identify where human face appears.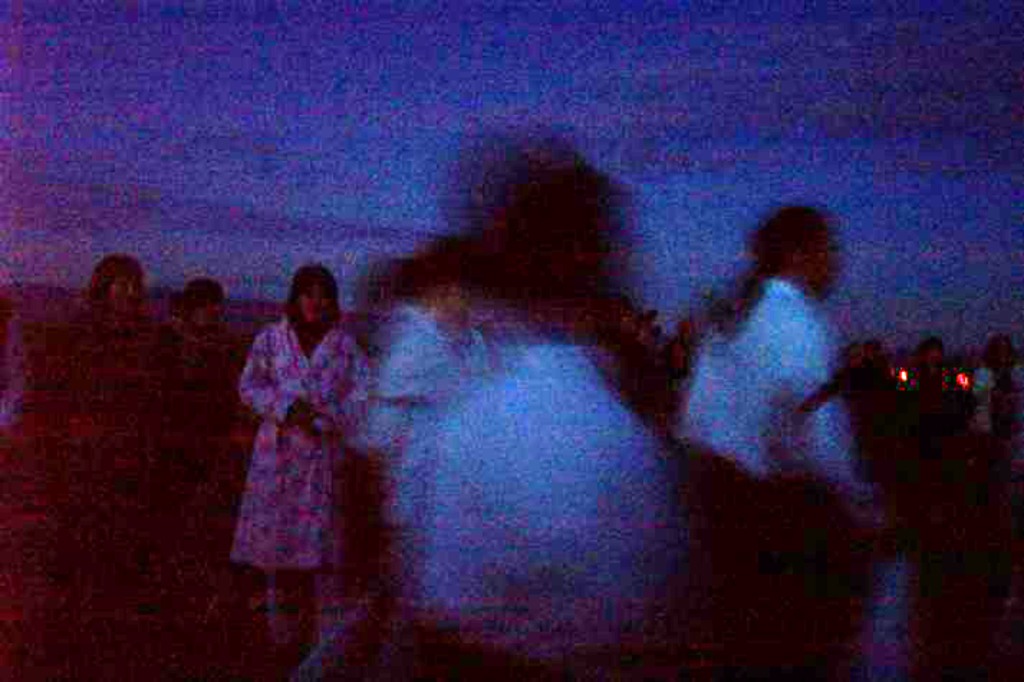
Appears at locate(106, 277, 141, 313).
